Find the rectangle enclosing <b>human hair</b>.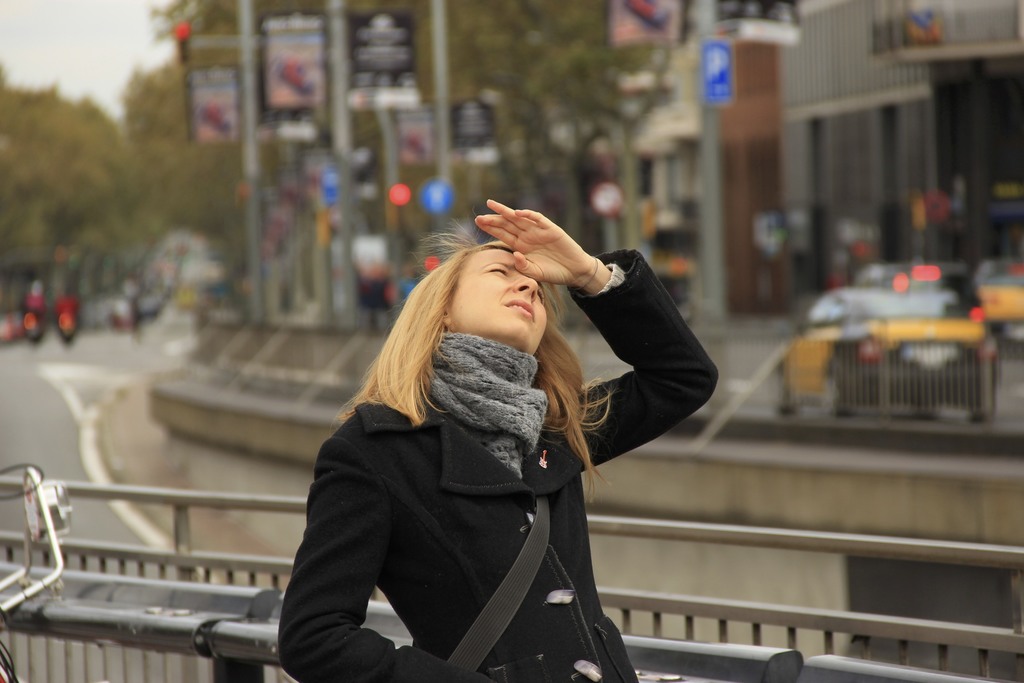
353/216/605/532.
